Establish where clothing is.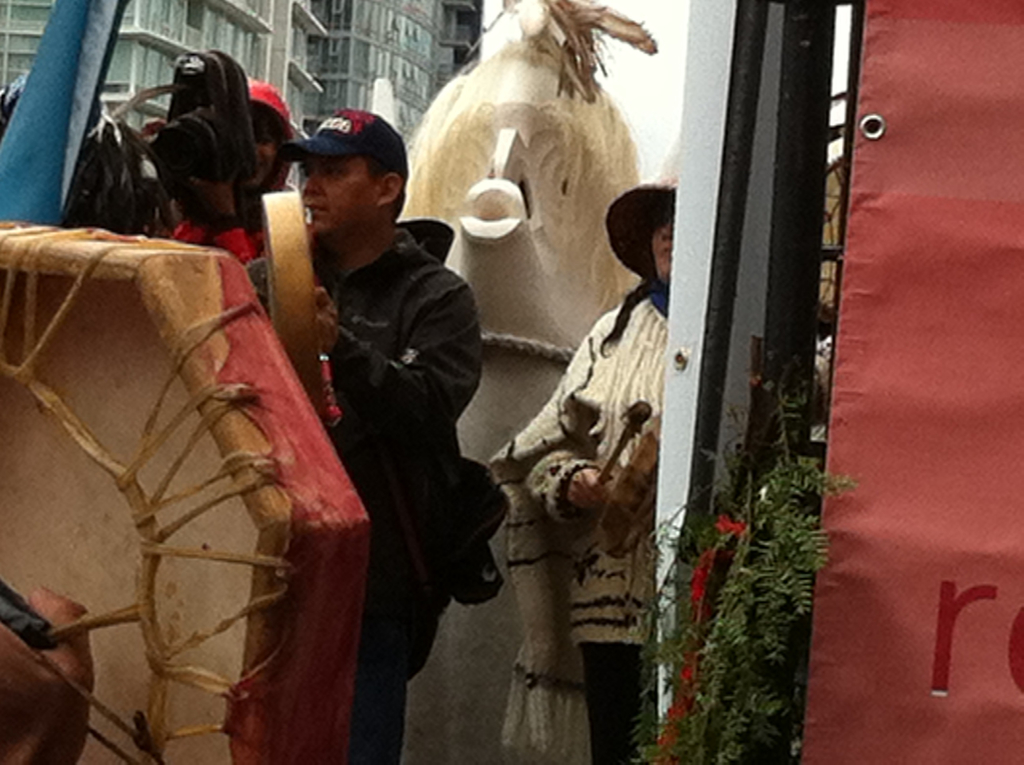
Established at 178/212/265/262.
